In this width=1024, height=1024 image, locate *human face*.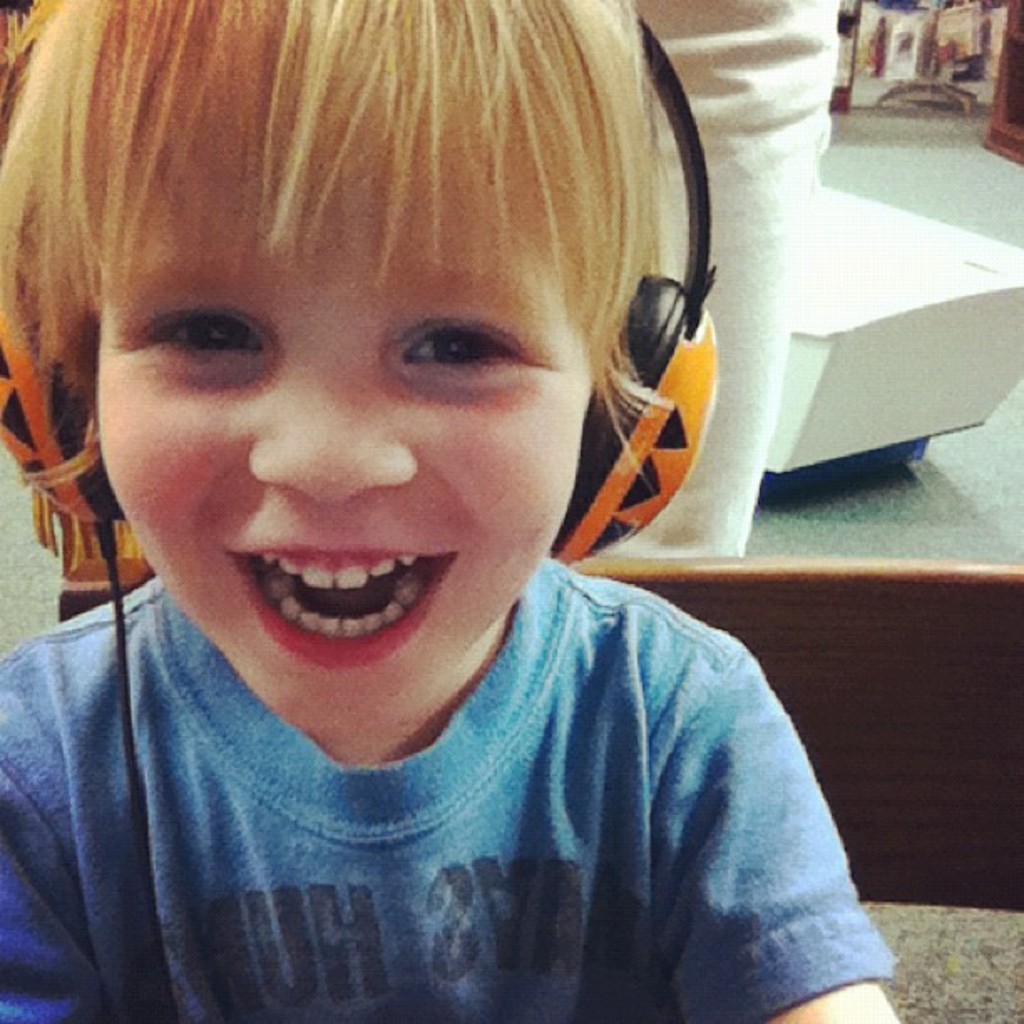
Bounding box: <region>99, 182, 592, 736</region>.
